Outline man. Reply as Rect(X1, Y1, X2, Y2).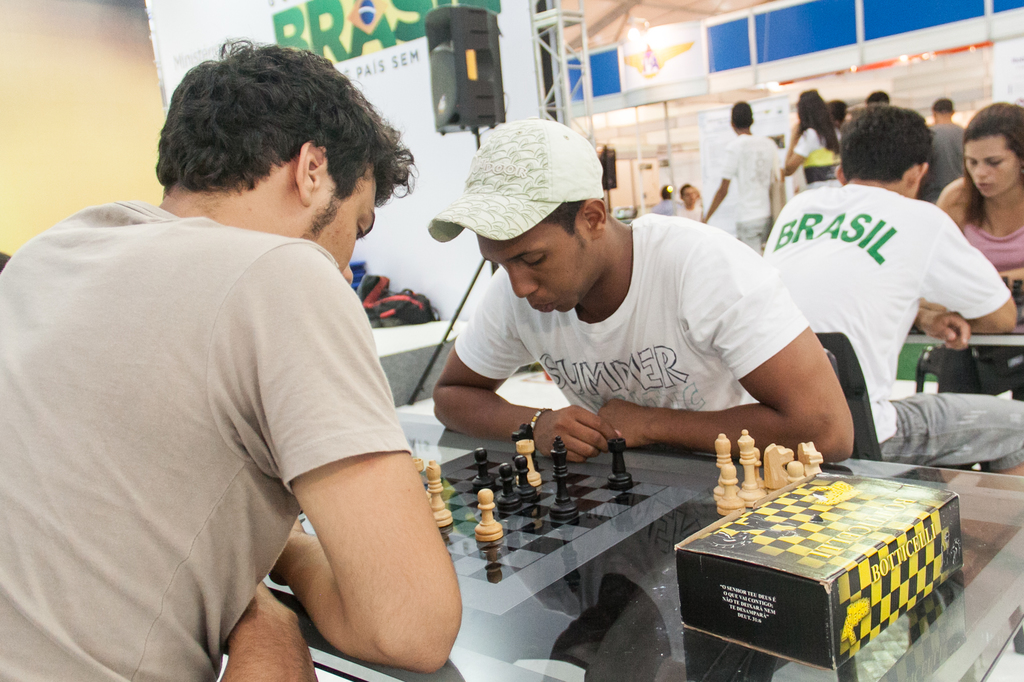
Rect(911, 91, 970, 212).
